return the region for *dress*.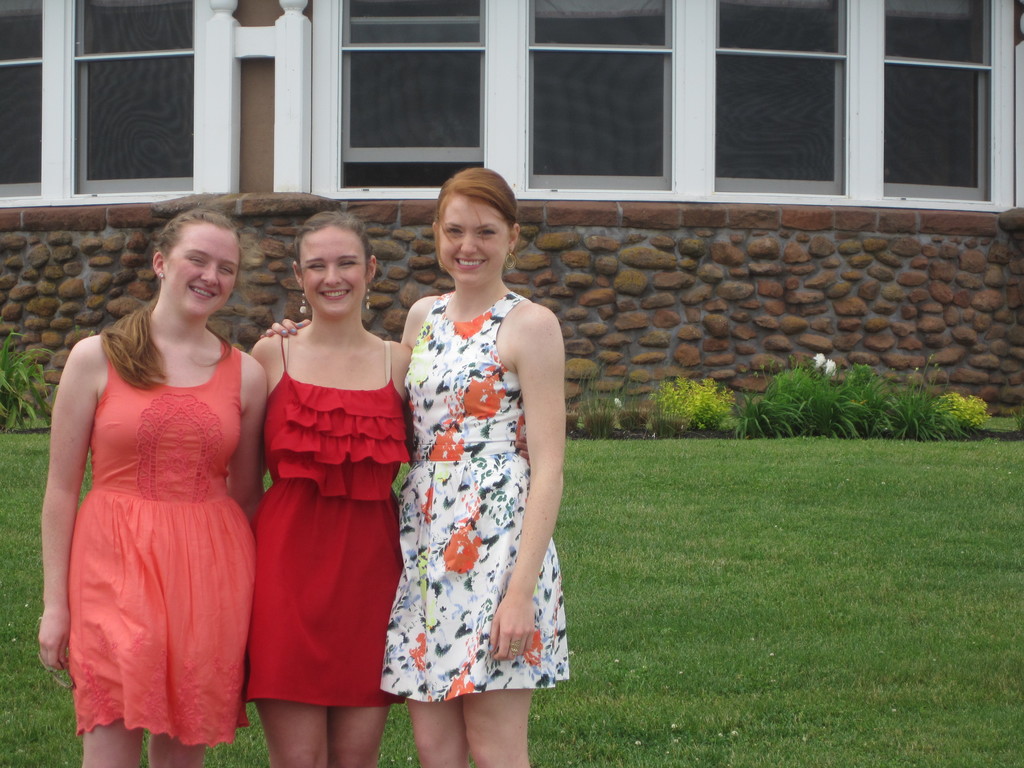
{"x1": 67, "y1": 332, "x2": 259, "y2": 748}.
